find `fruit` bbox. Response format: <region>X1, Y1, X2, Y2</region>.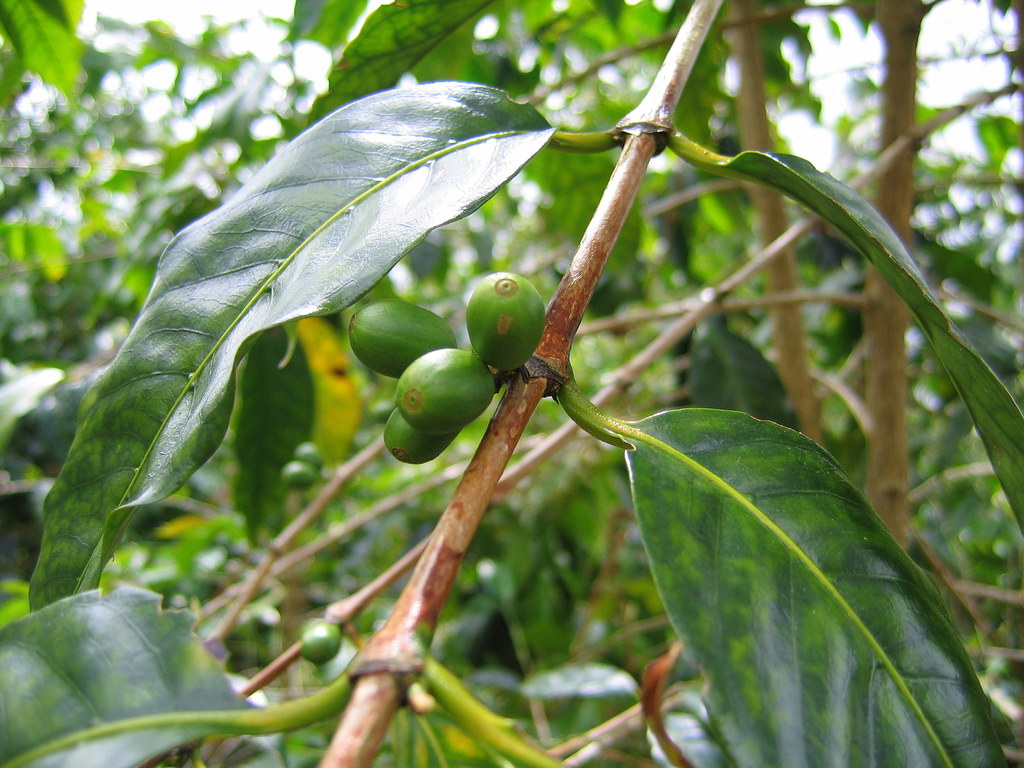
<region>385, 412, 458, 467</region>.
